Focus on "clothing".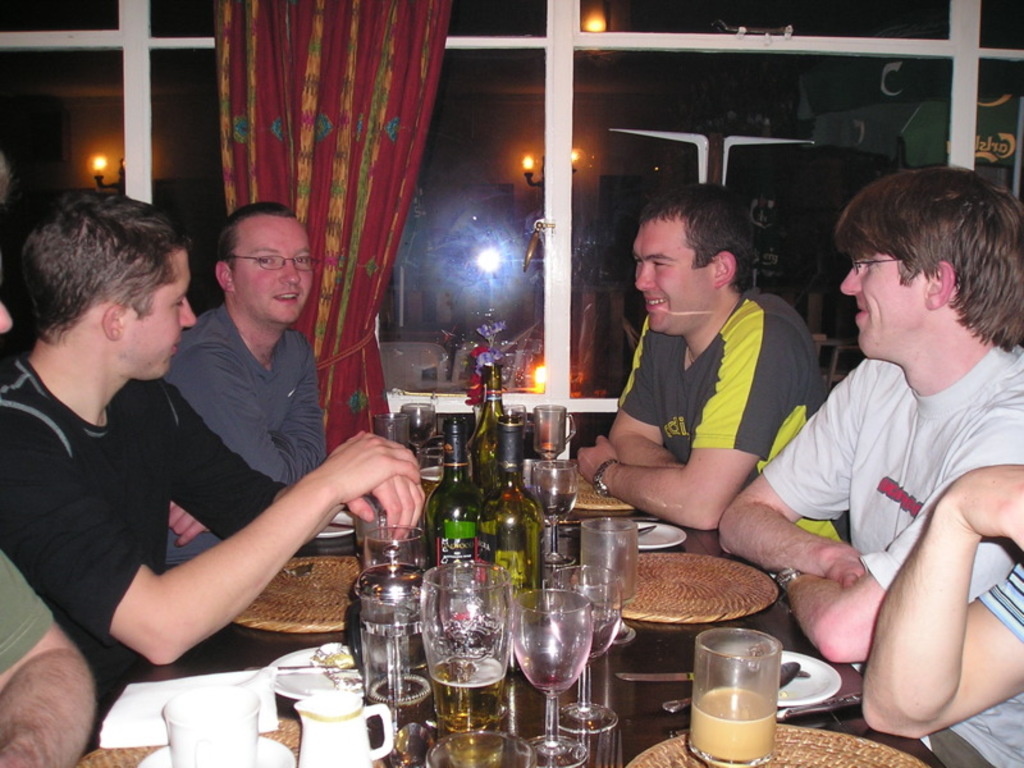
Focused at 0 553 55 673.
